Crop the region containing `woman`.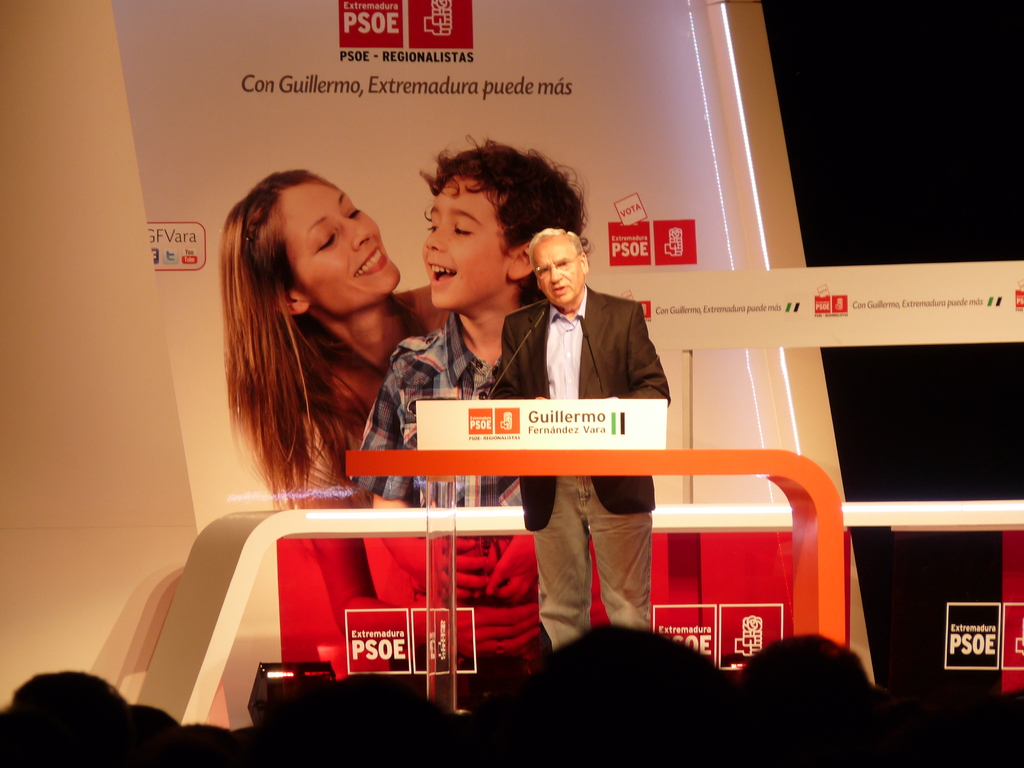
Crop region: {"left": 223, "top": 171, "right": 452, "bottom": 673}.
